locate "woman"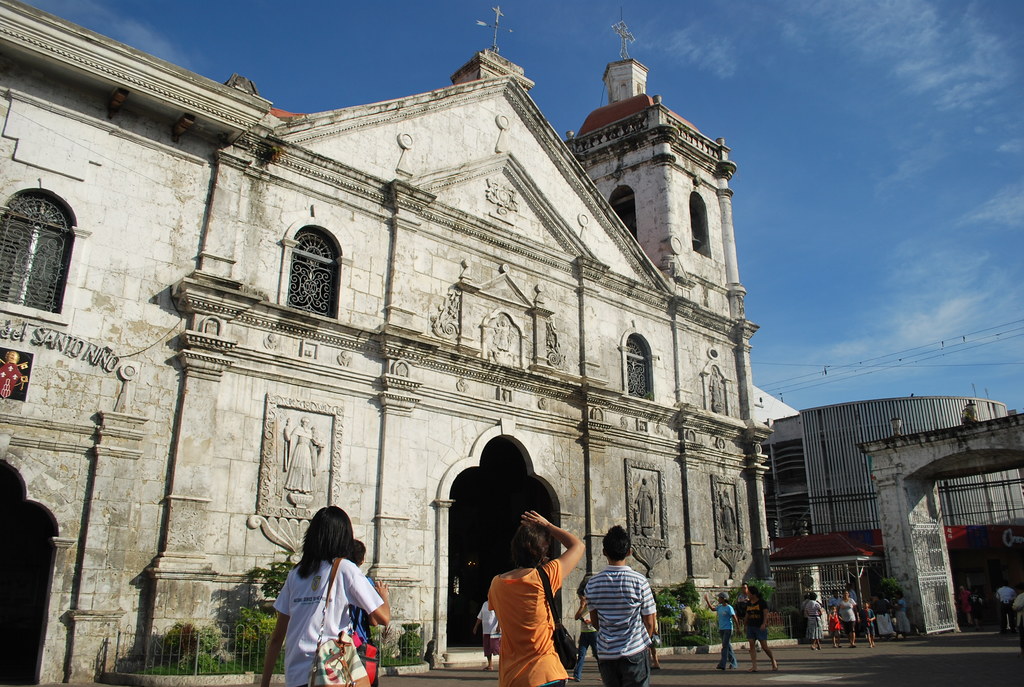
<bbox>891, 592, 912, 643</bbox>
